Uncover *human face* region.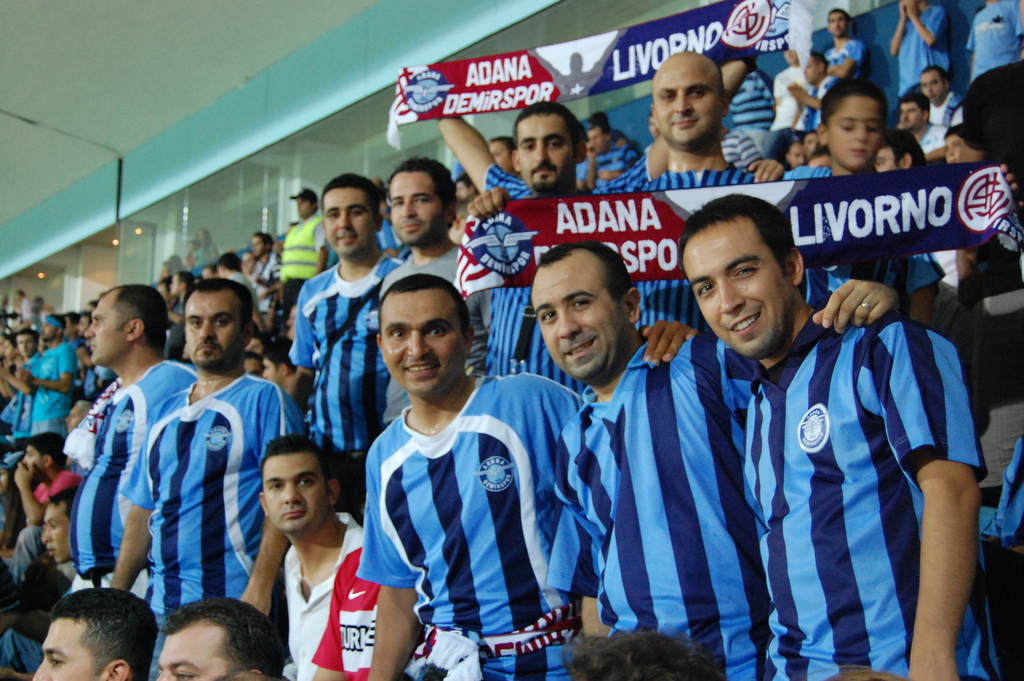
Uncovered: left=44, top=507, right=68, bottom=564.
